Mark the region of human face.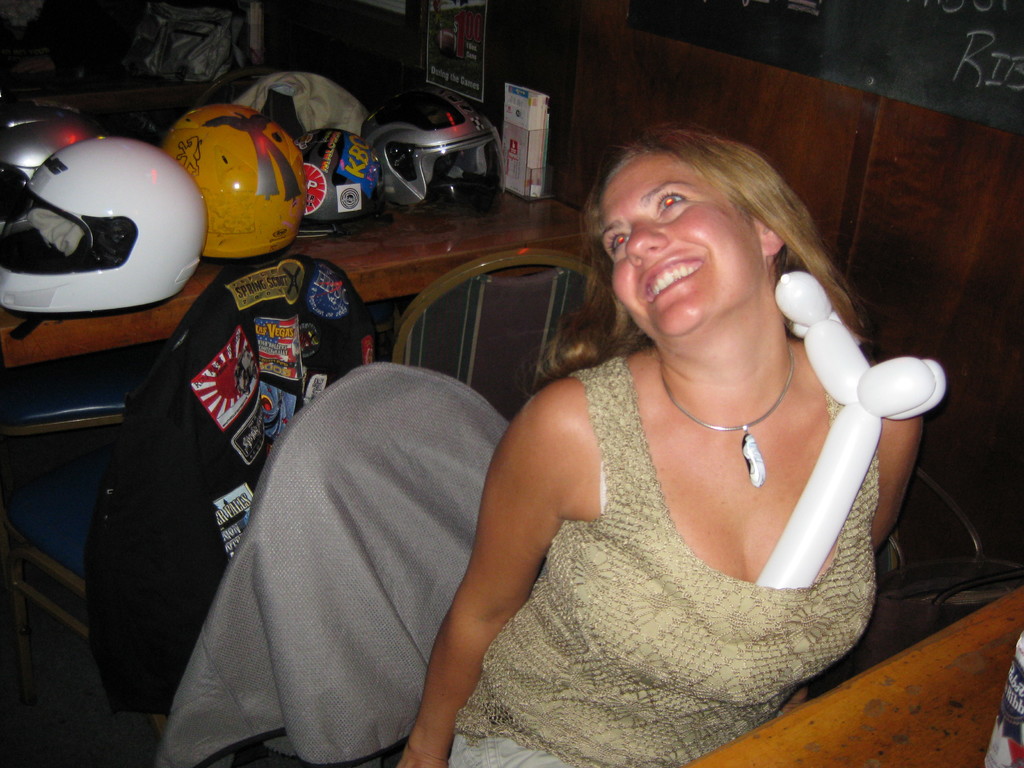
Region: left=604, top=147, right=758, bottom=342.
